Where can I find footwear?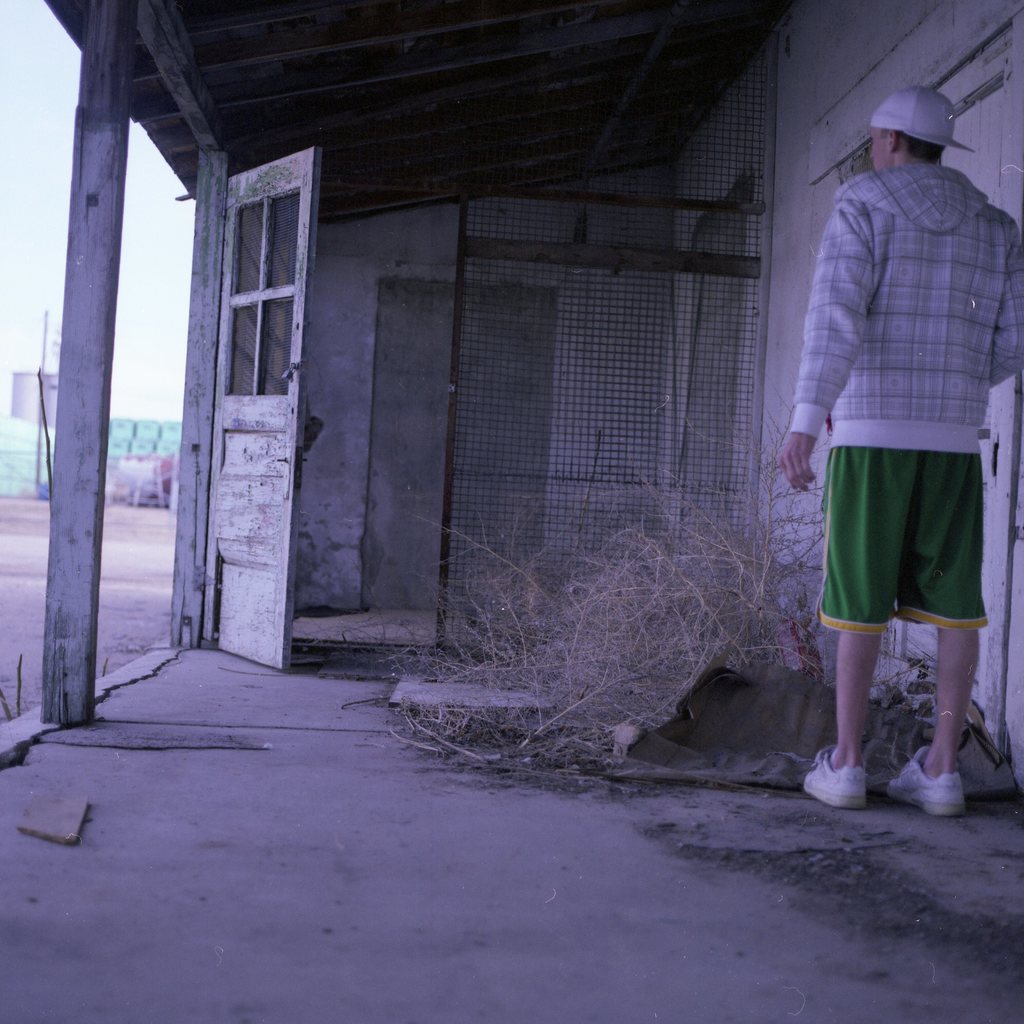
You can find it at 799/742/869/813.
